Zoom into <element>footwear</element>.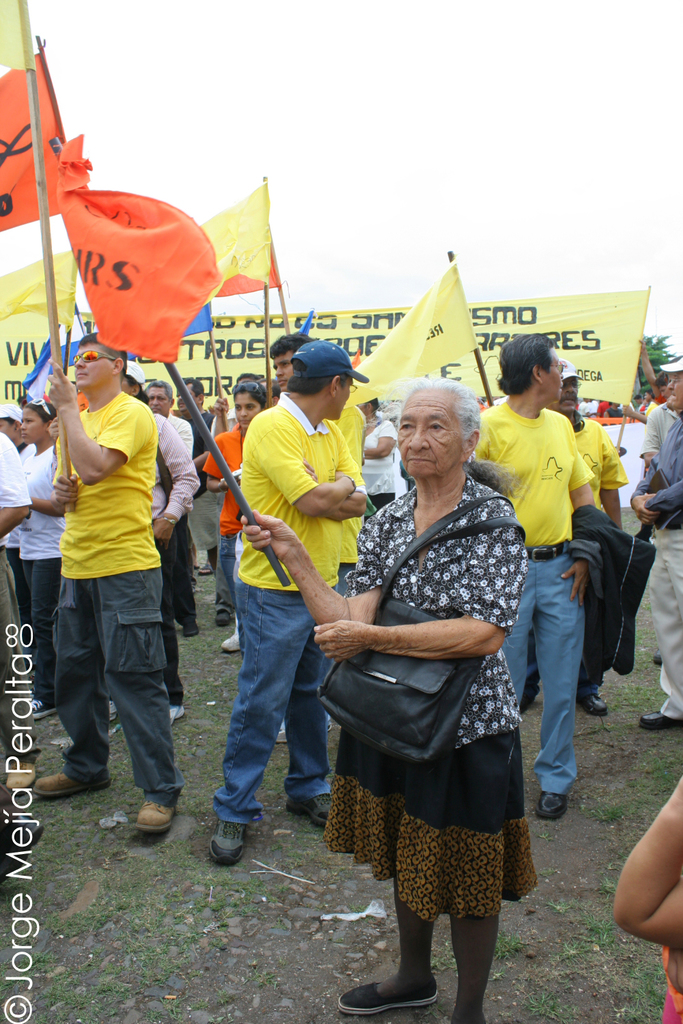
Zoom target: box(183, 622, 202, 638).
